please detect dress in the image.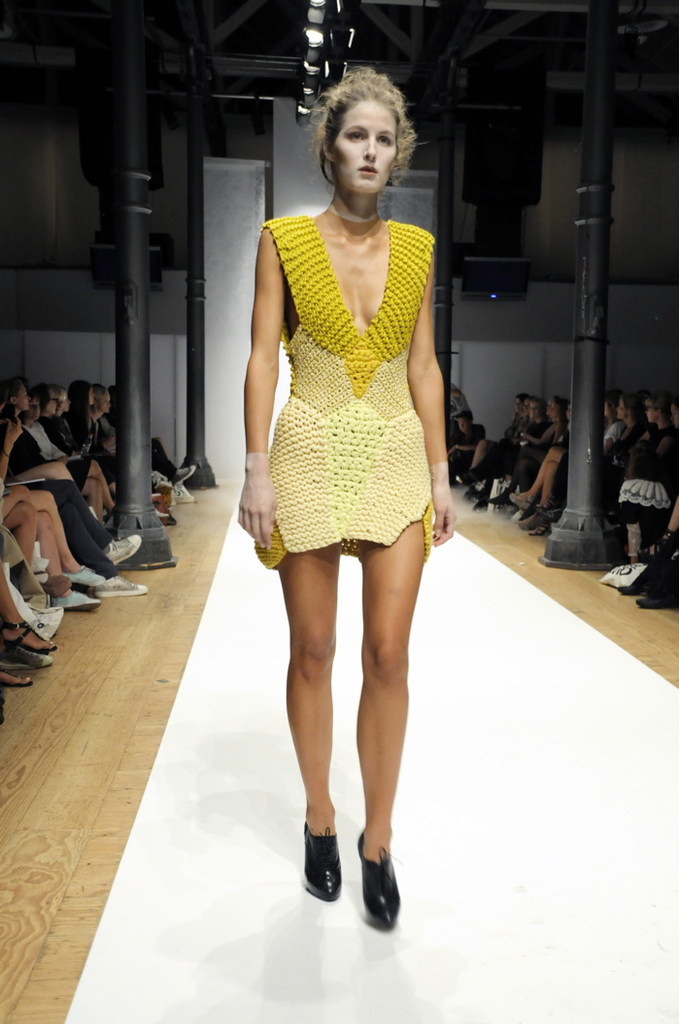
[x1=251, y1=213, x2=431, y2=567].
